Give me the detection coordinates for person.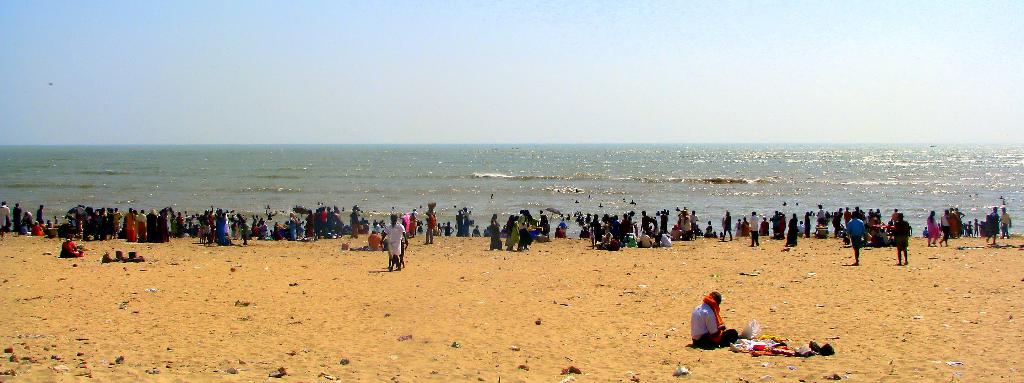
bbox=[844, 209, 870, 270].
